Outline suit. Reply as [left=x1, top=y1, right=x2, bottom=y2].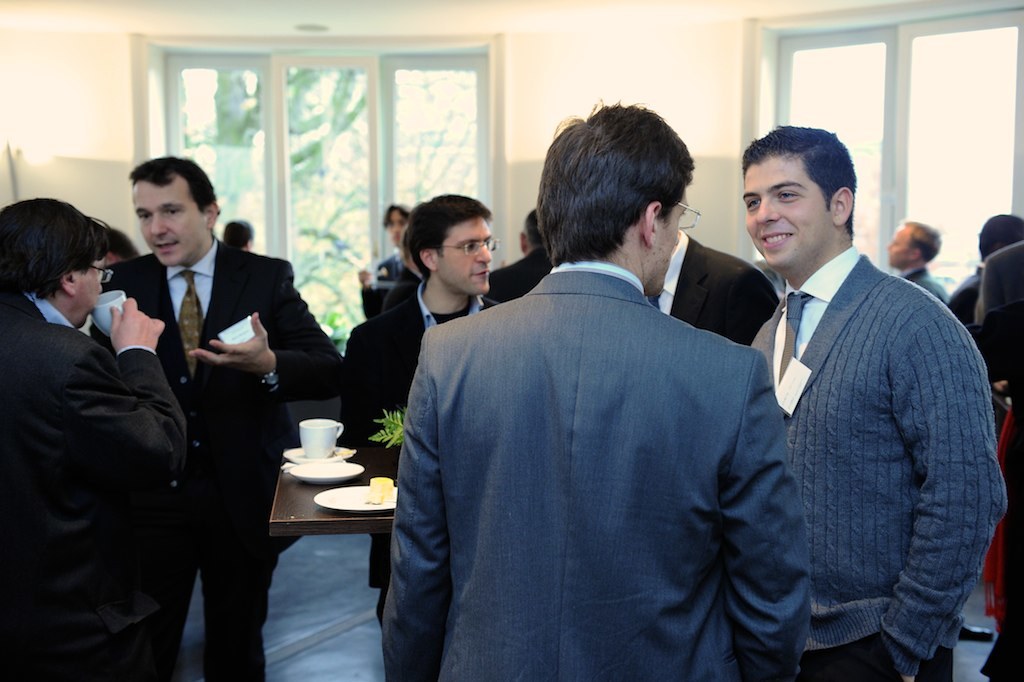
[left=377, top=250, right=813, bottom=681].
